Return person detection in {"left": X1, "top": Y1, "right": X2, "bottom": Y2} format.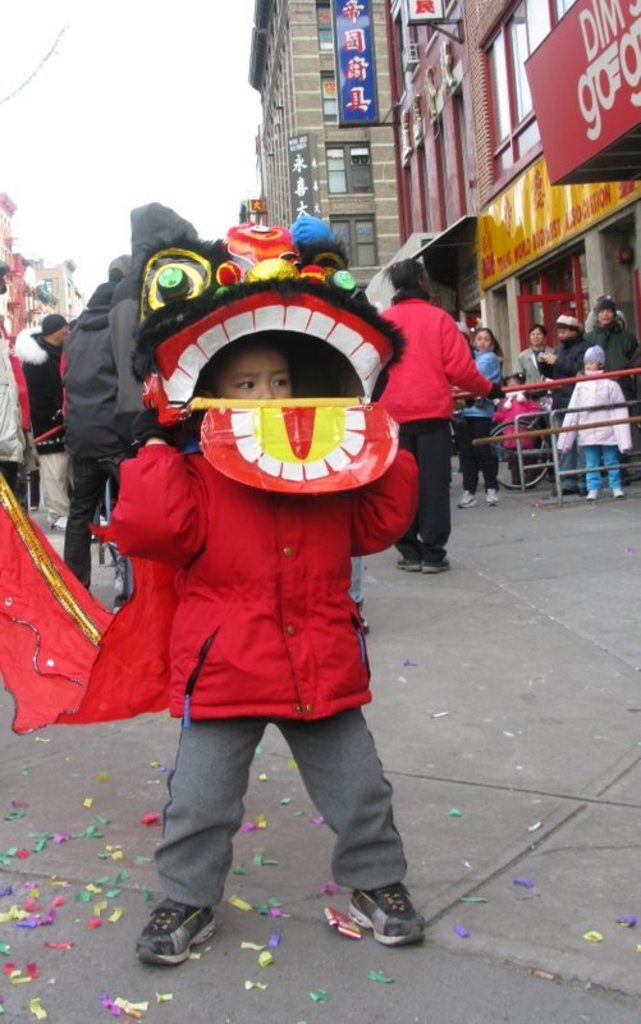
{"left": 542, "top": 307, "right": 591, "bottom": 484}.
